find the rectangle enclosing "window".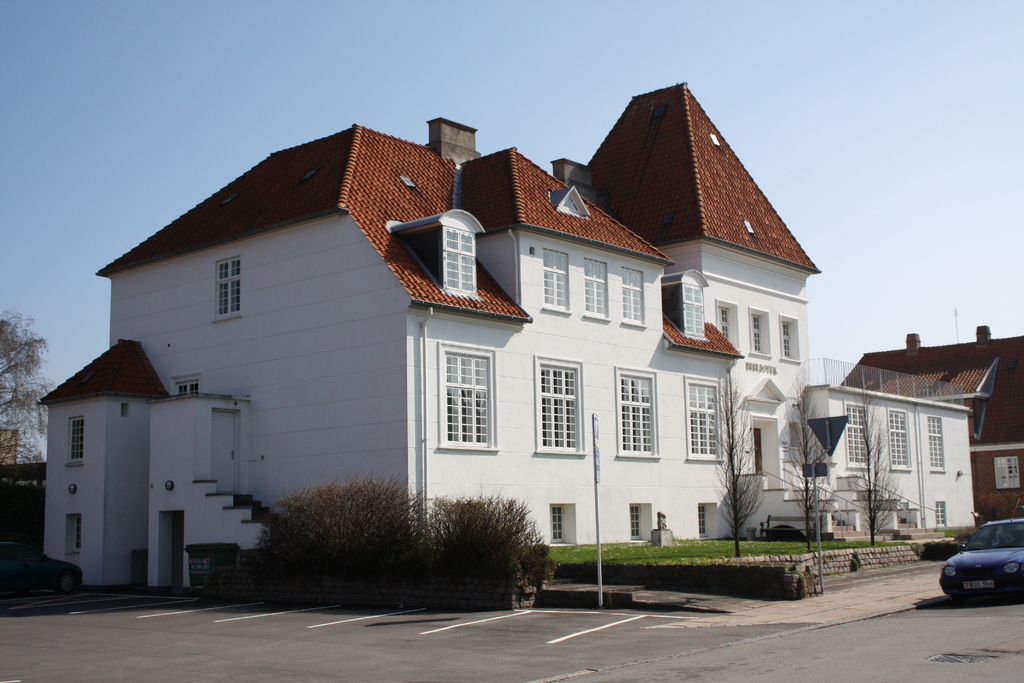
pyautogui.locateOnScreen(213, 259, 242, 320).
